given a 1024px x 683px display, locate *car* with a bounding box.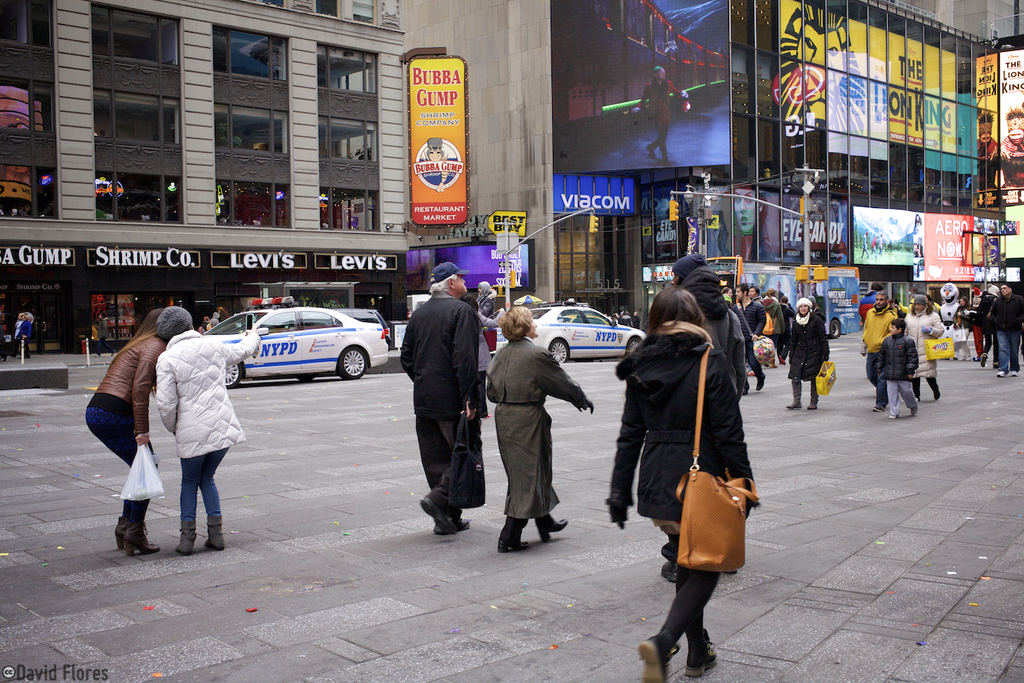
Located: (203,297,388,390).
